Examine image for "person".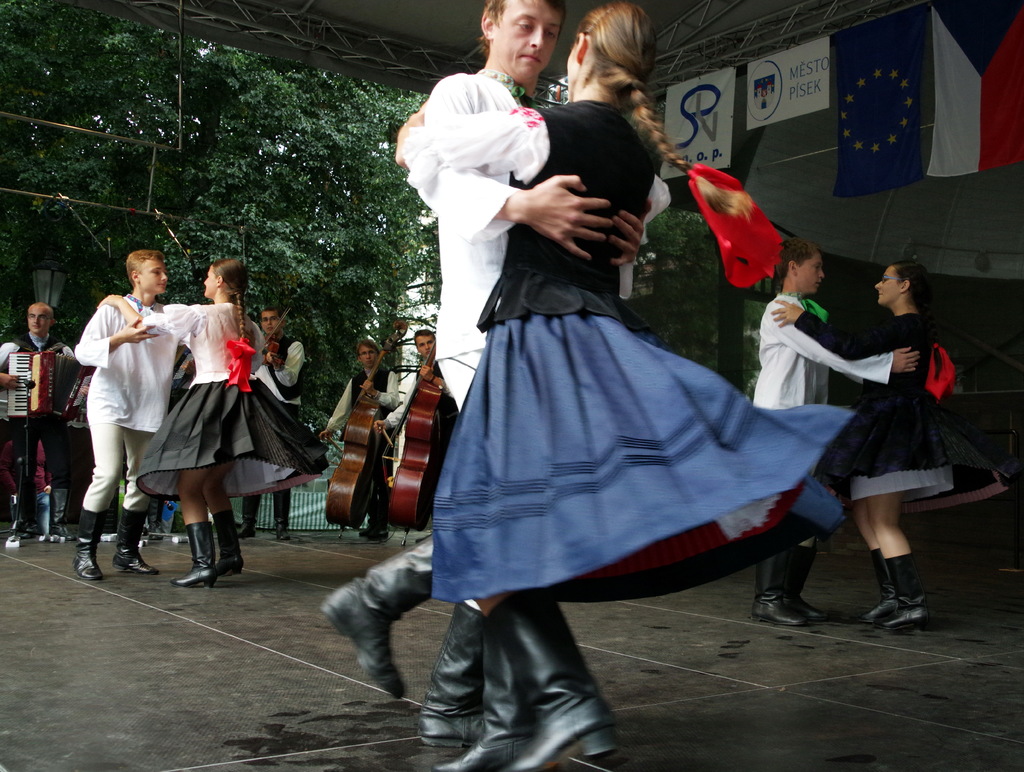
Examination result: box(323, 0, 631, 745).
